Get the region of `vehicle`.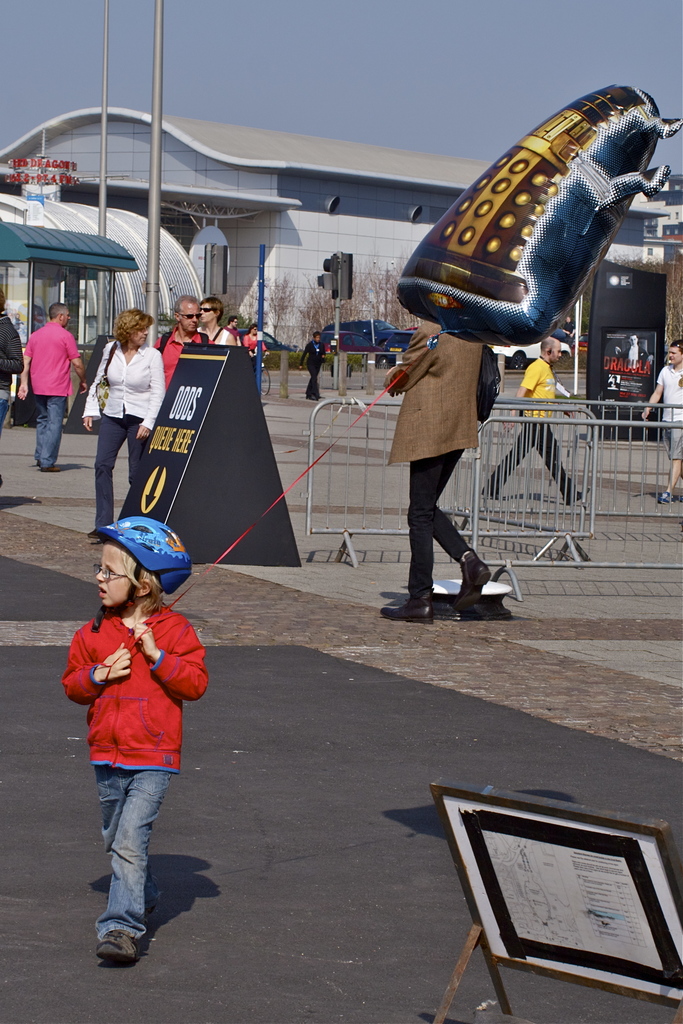
x1=235, y1=325, x2=282, y2=348.
